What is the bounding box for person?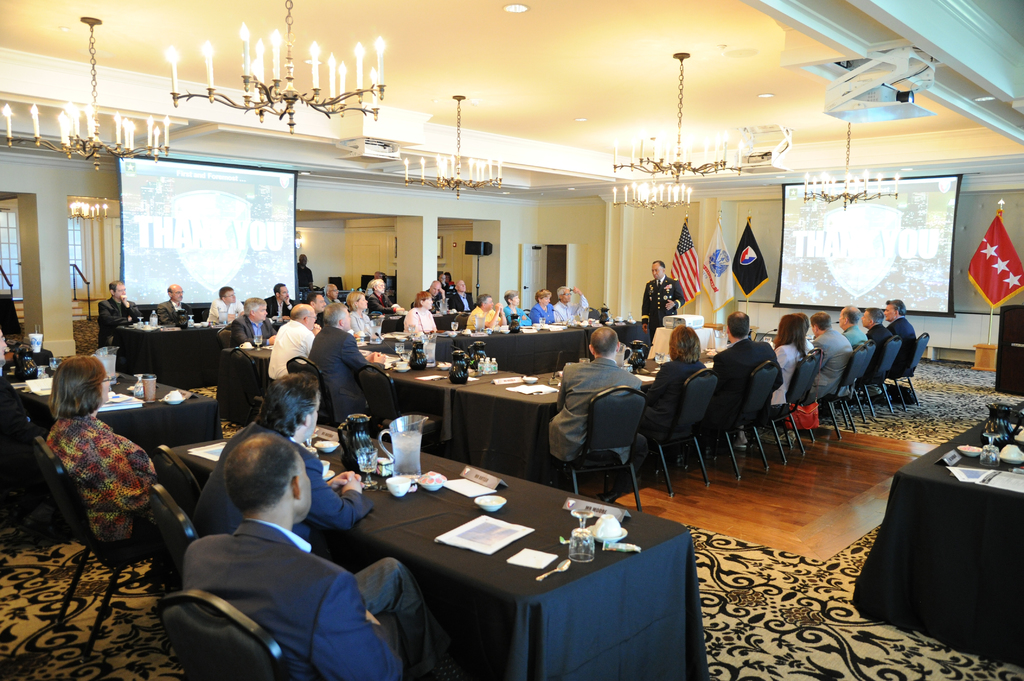
box(180, 429, 465, 680).
